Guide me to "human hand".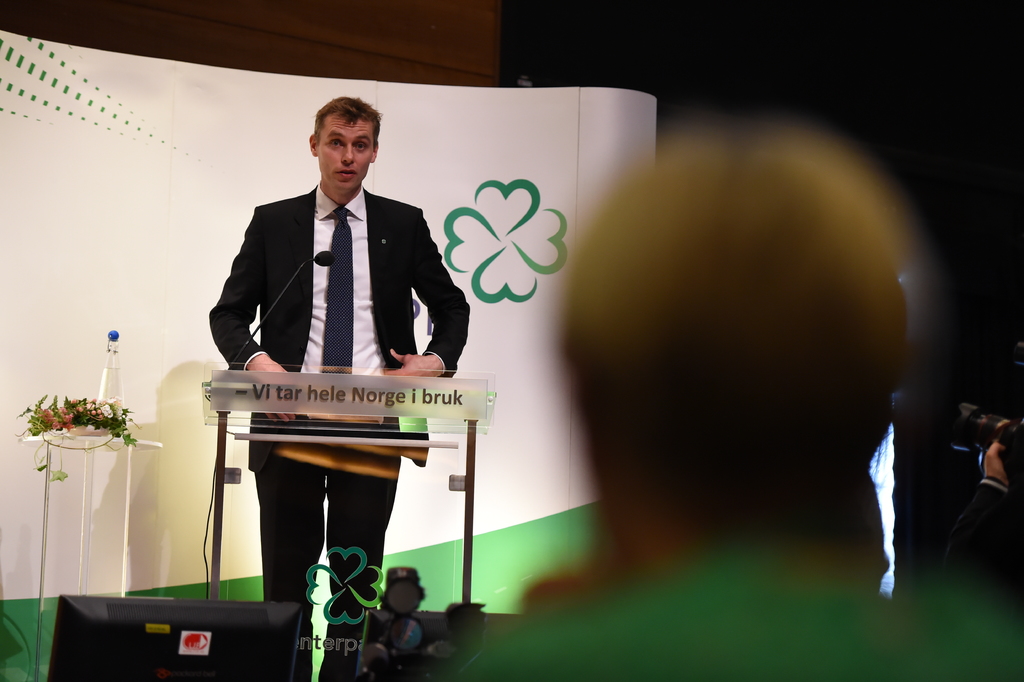
Guidance: crop(249, 355, 301, 425).
